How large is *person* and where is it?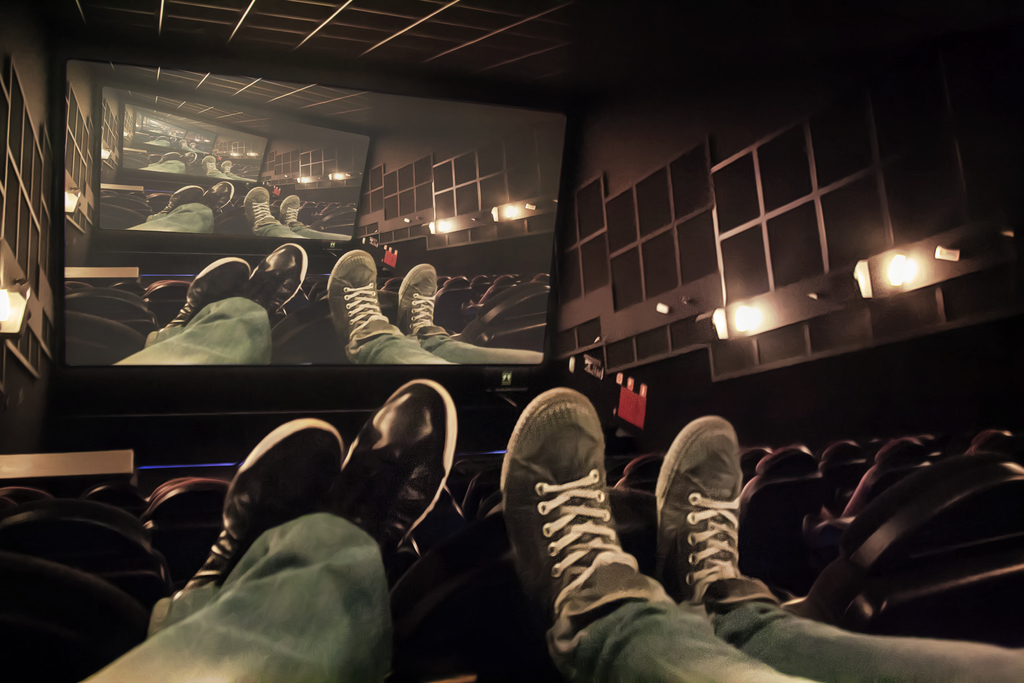
Bounding box: <box>241,187,354,245</box>.
